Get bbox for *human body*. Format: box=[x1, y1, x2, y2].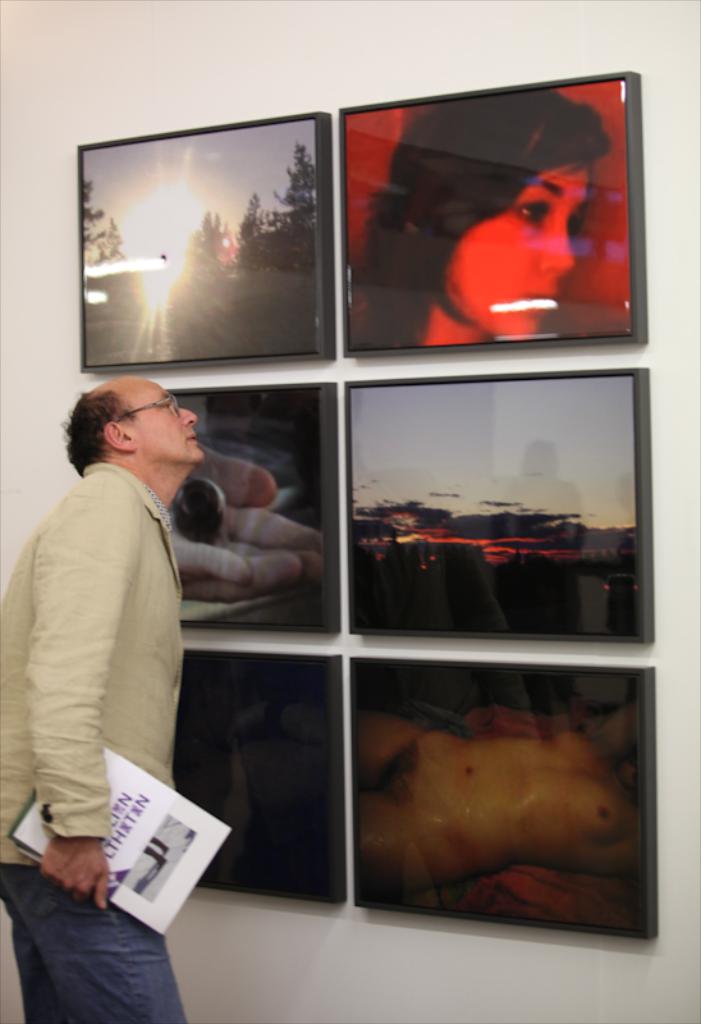
box=[31, 346, 219, 998].
